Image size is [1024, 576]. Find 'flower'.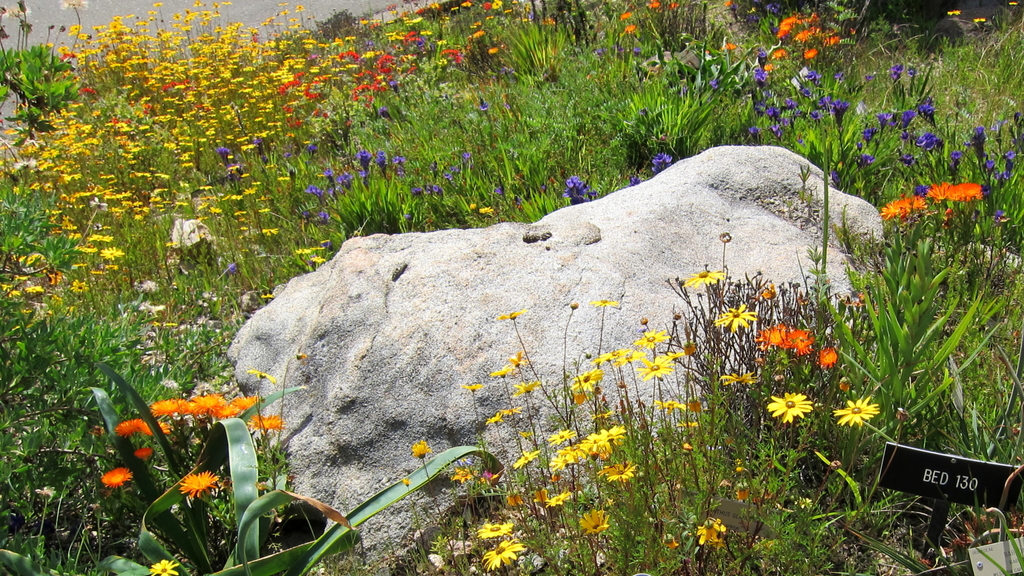
detection(832, 396, 879, 424).
